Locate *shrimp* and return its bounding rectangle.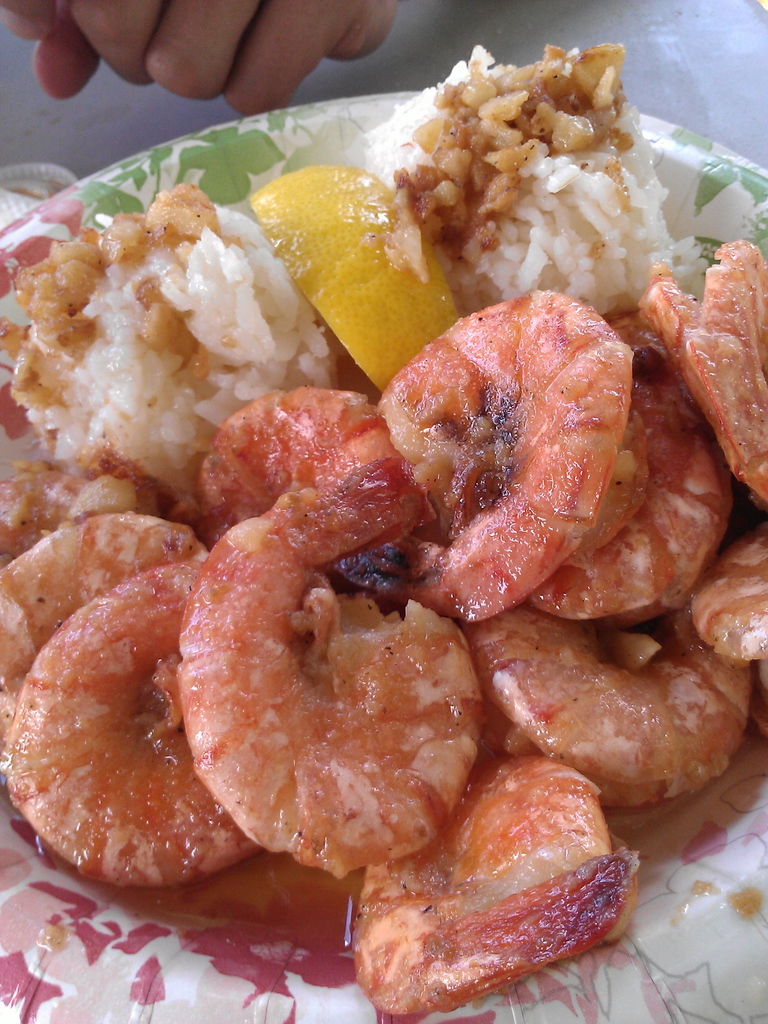
x1=474, y1=607, x2=753, y2=810.
